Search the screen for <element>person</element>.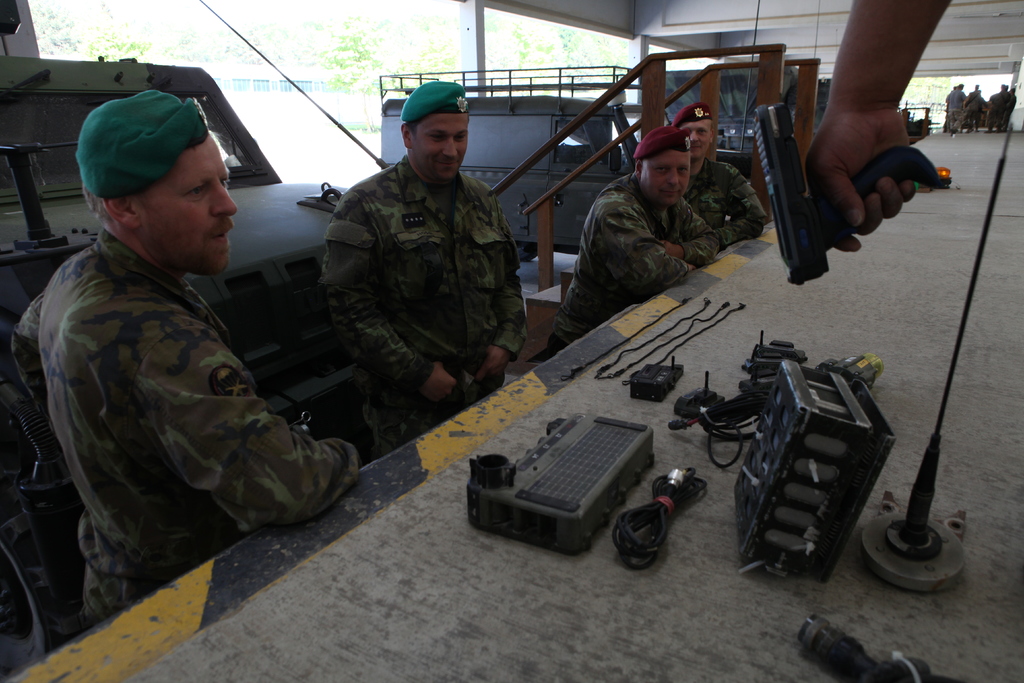
Found at [left=319, top=88, right=529, bottom=463].
